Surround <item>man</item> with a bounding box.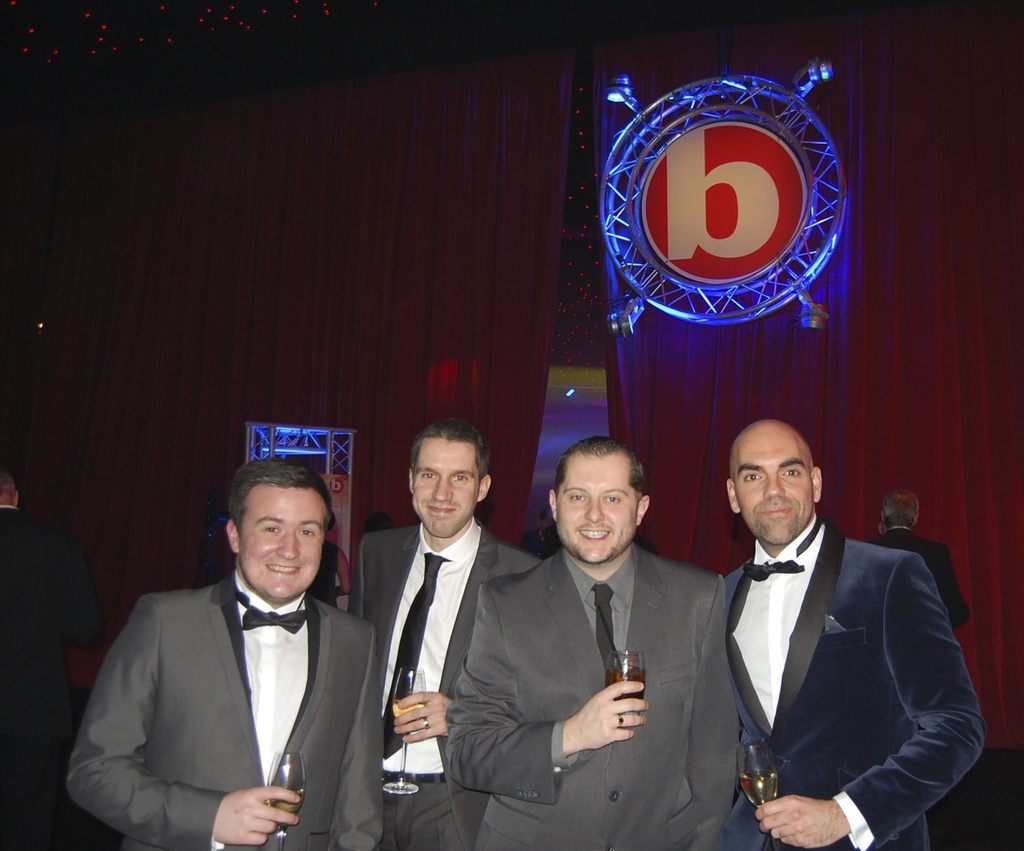
left=59, top=455, right=371, bottom=850.
